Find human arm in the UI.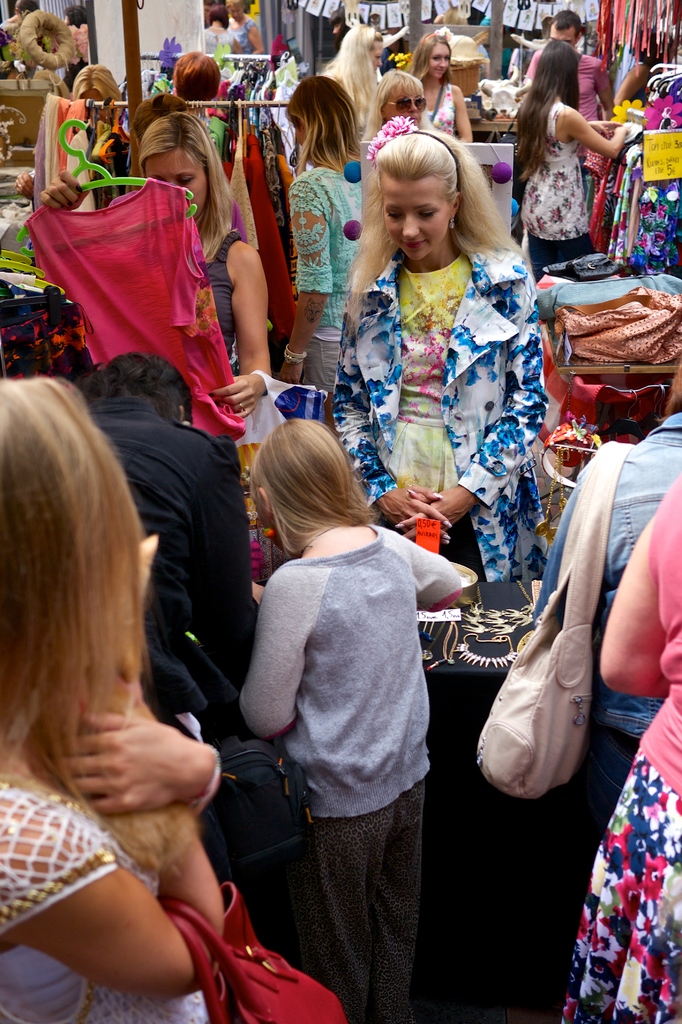
UI element at (591,489,677,706).
